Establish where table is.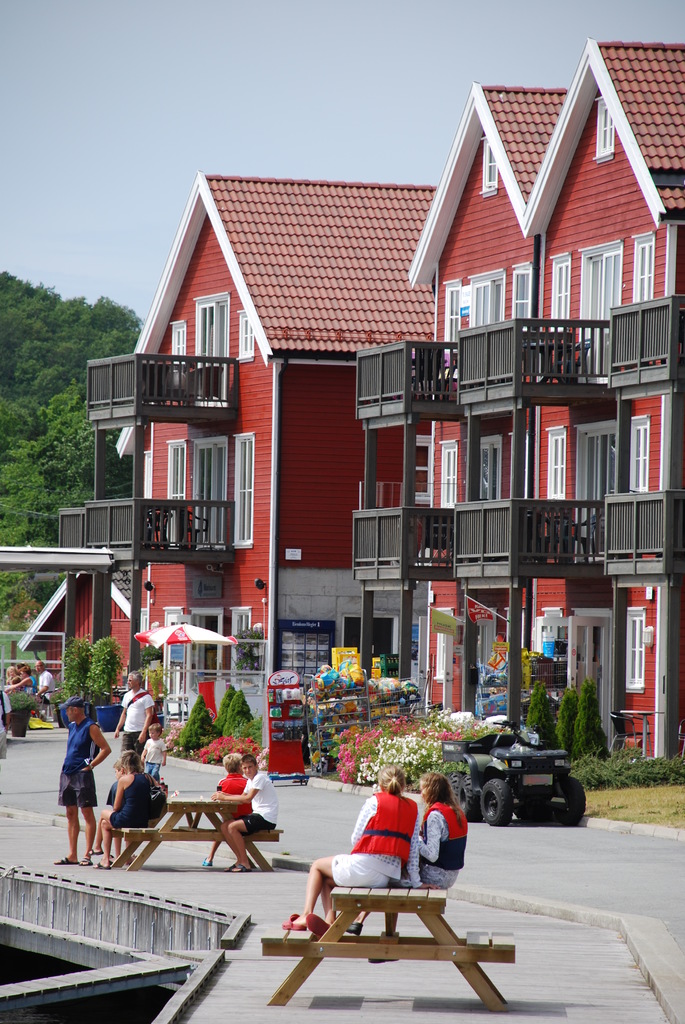
Established at {"left": 232, "top": 883, "right": 515, "bottom": 1000}.
